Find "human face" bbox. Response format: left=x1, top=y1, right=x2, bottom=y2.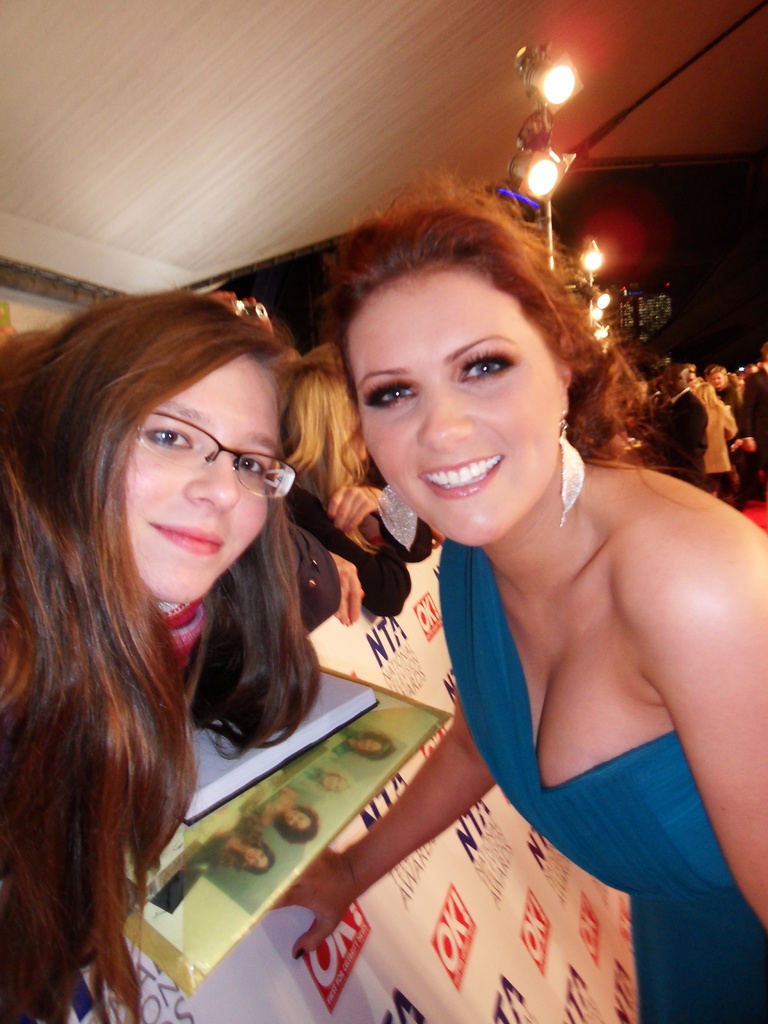
left=357, top=738, right=381, bottom=752.
